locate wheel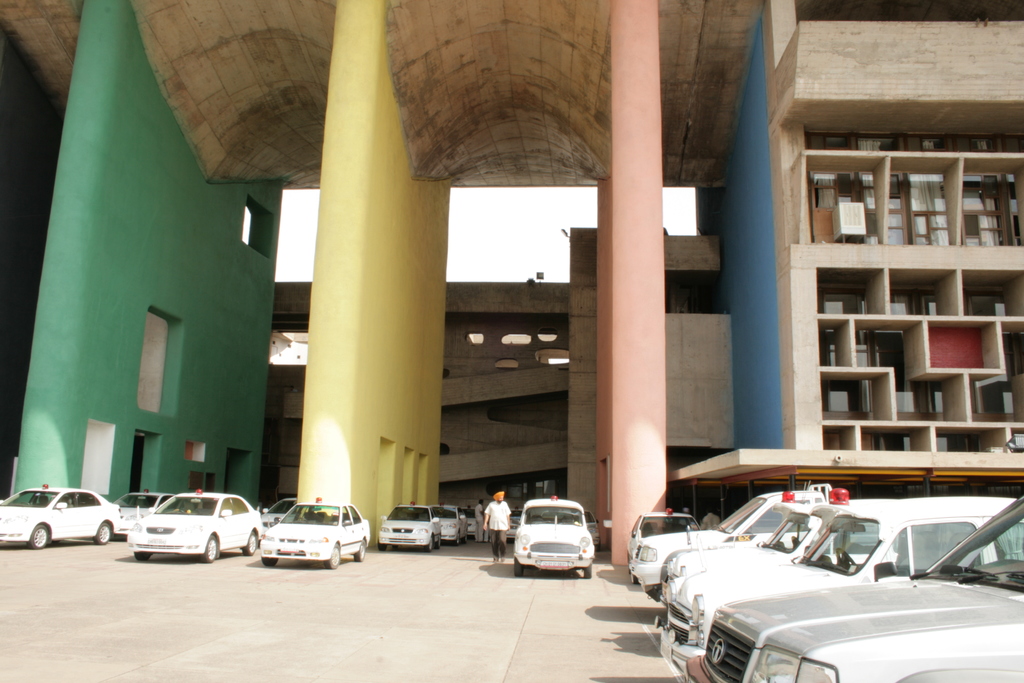
detection(425, 538, 433, 552)
